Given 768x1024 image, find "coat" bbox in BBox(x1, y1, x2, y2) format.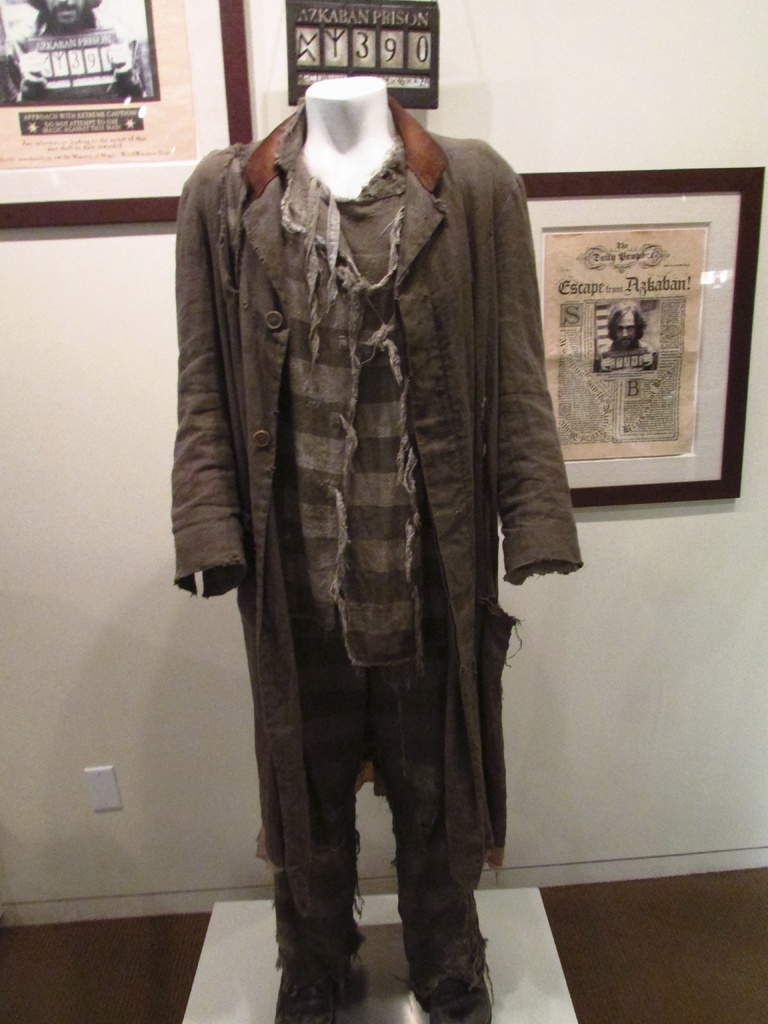
BBox(175, 109, 577, 854).
